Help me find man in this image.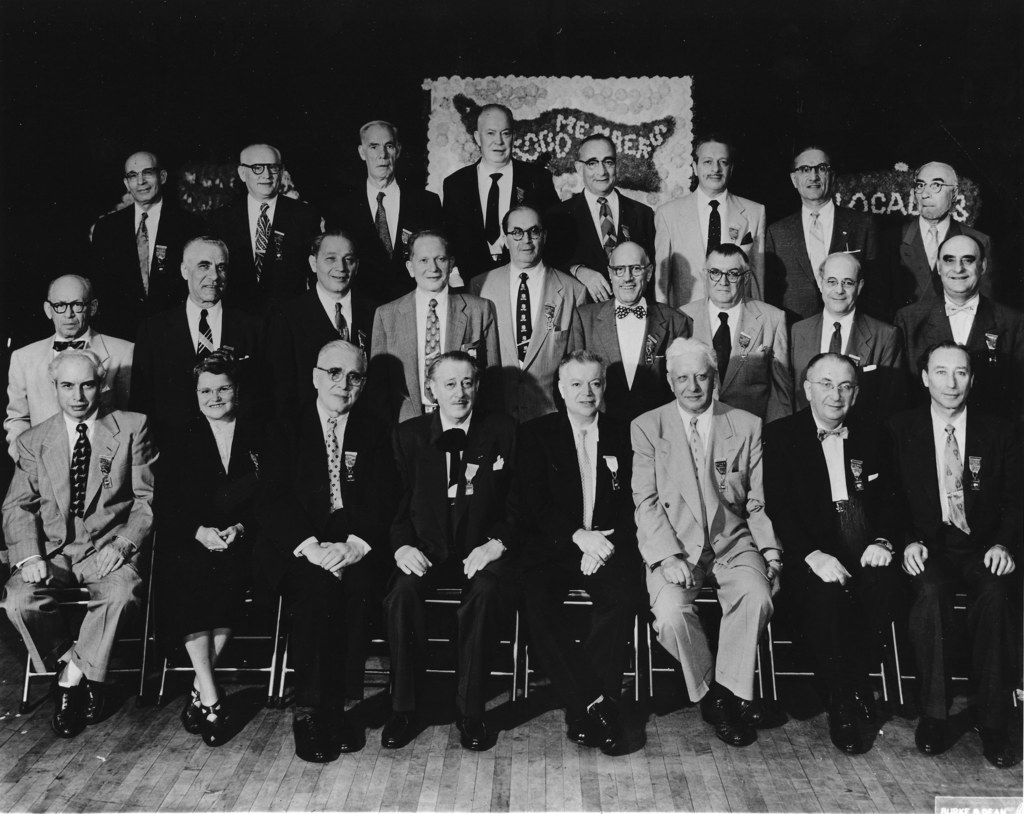
Found it: locate(765, 348, 900, 758).
